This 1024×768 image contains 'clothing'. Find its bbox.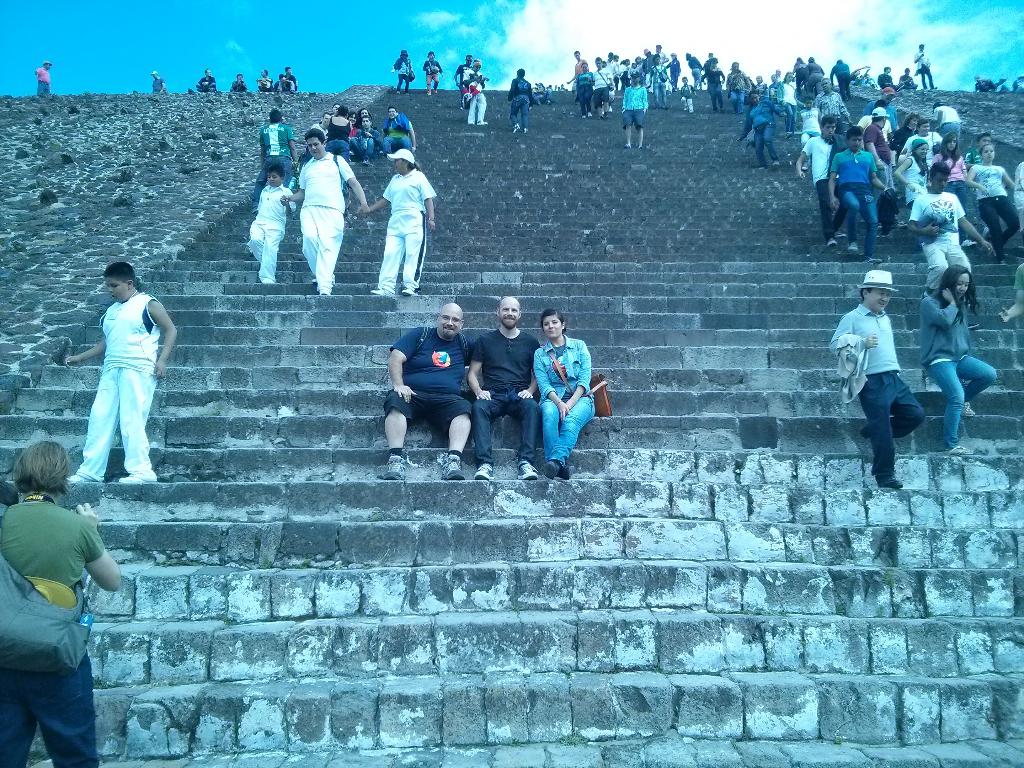
BBox(36, 67, 54, 99).
